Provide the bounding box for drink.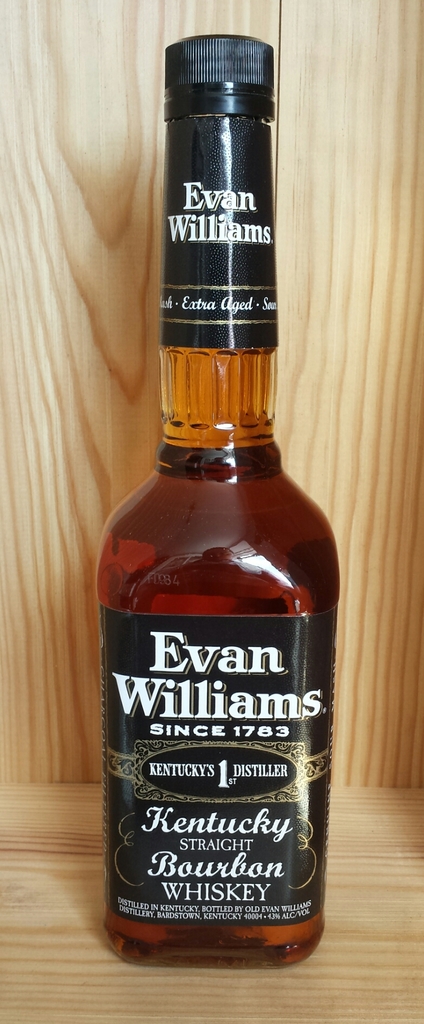
box(98, 321, 338, 972).
